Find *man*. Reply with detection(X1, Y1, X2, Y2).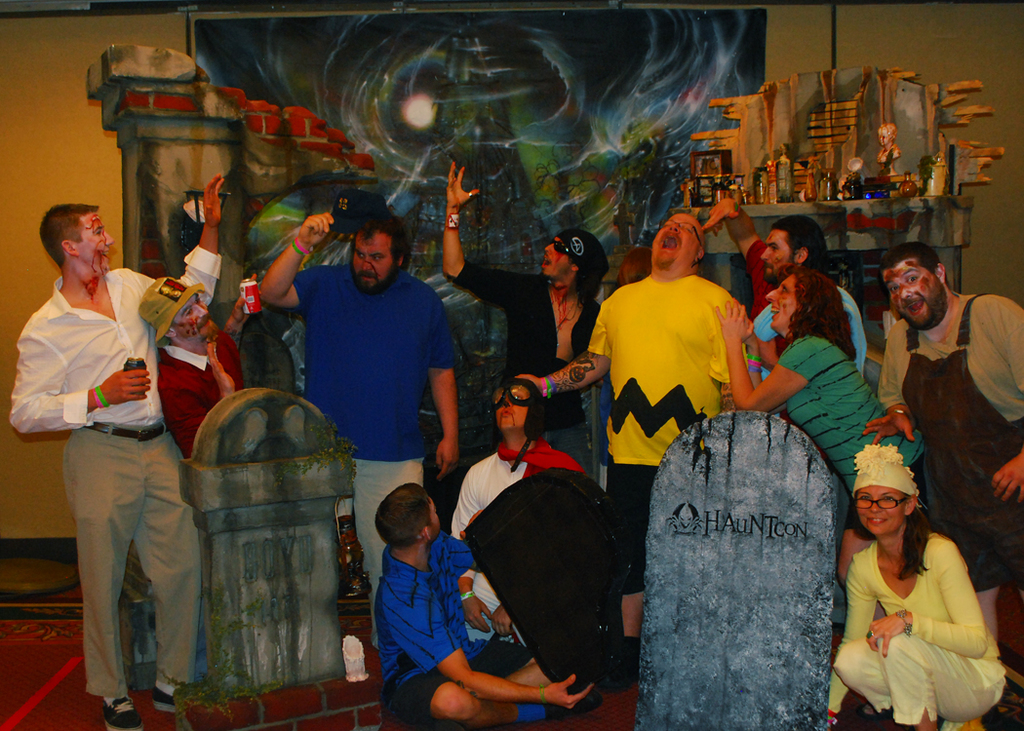
detection(449, 381, 588, 690).
